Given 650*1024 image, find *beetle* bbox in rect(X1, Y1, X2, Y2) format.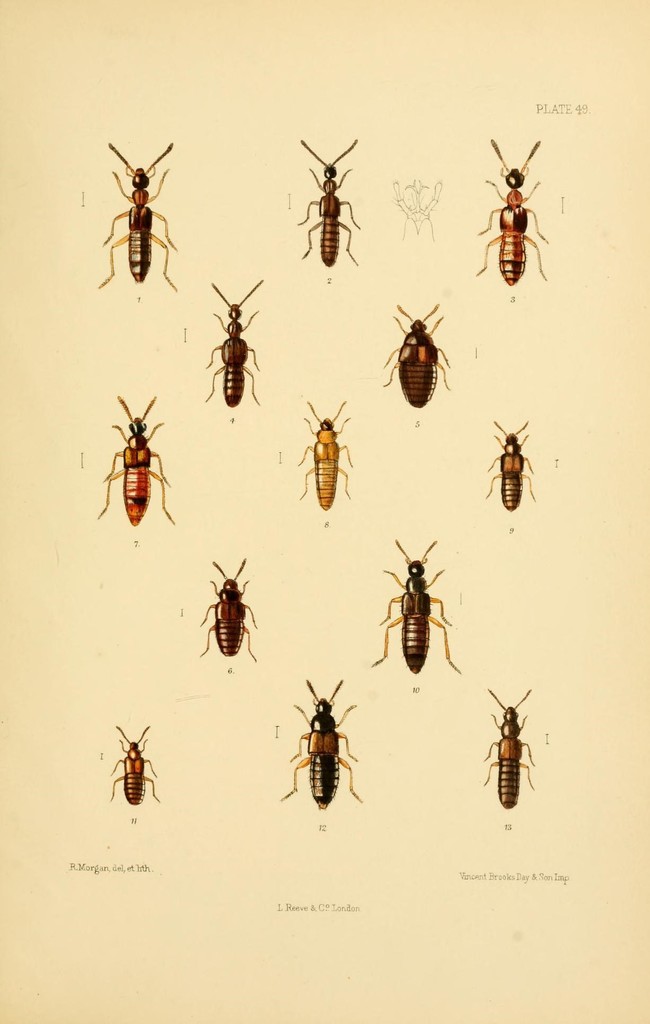
rect(367, 543, 459, 678).
